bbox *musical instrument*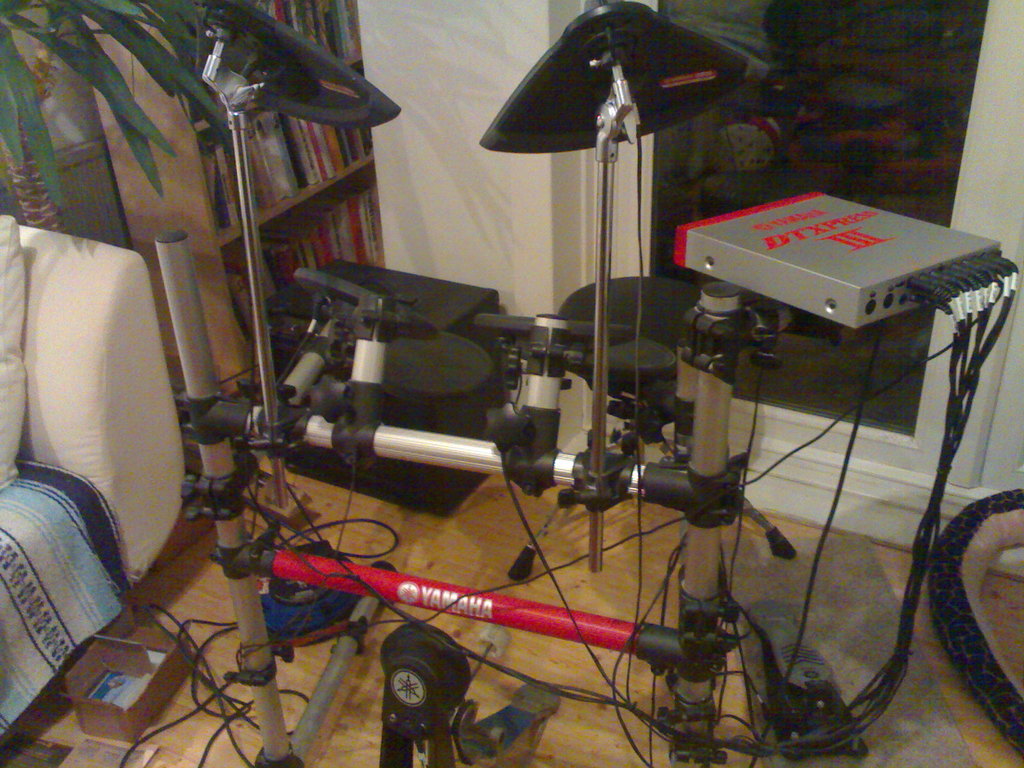
(x1=478, y1=306, x2=624, y2=368)
